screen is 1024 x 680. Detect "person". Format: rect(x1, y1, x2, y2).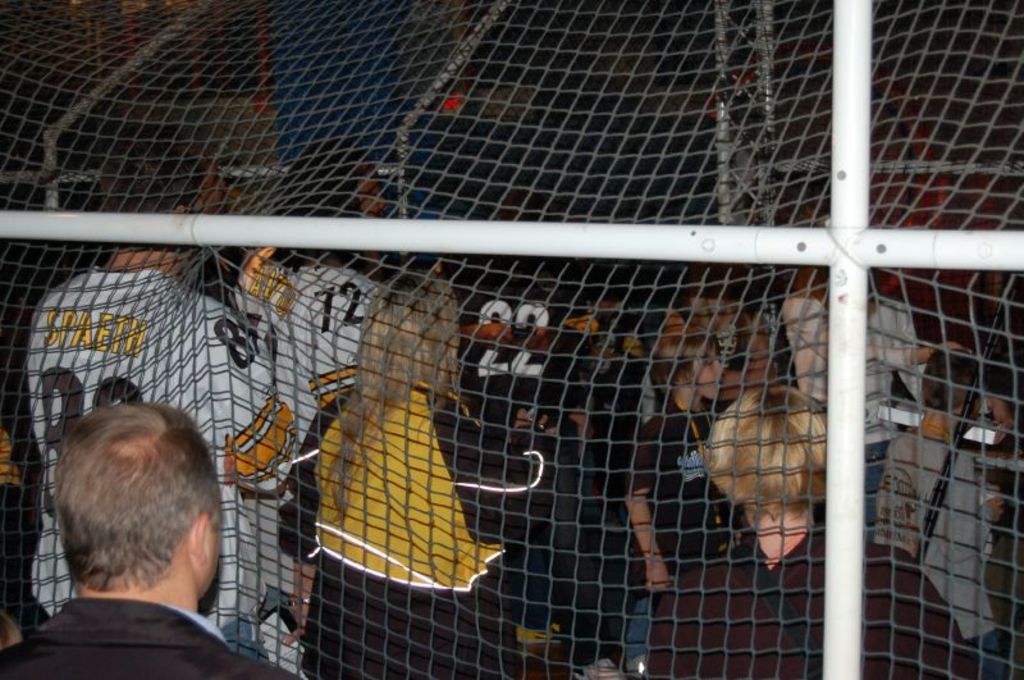
rect(29, 137, 317, 667).
